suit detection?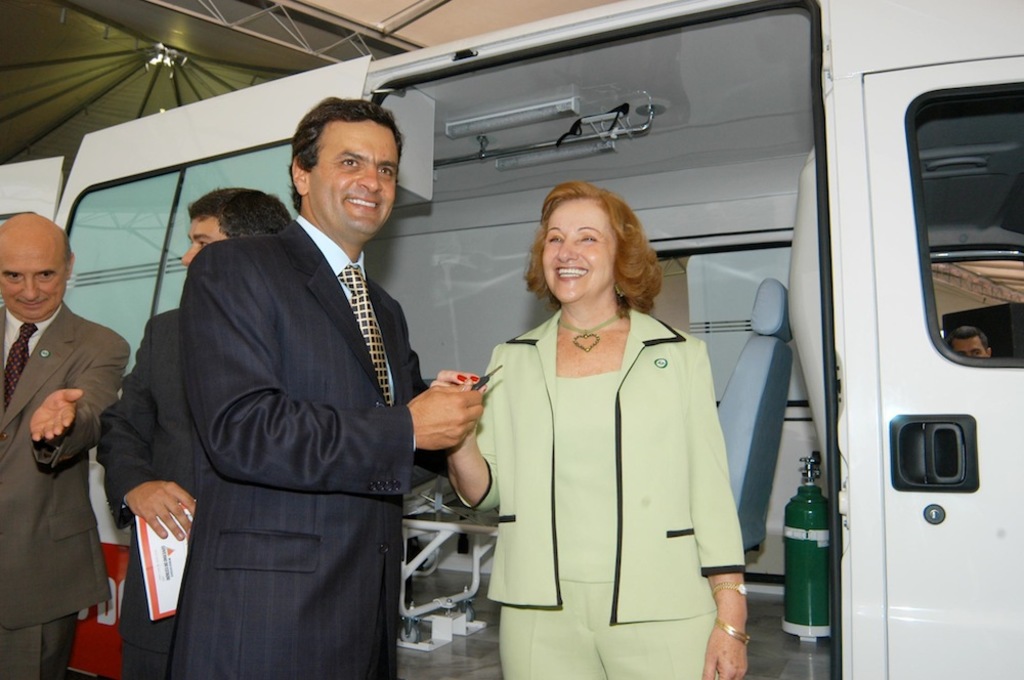
<region>164, 218, 449, 679</region>
